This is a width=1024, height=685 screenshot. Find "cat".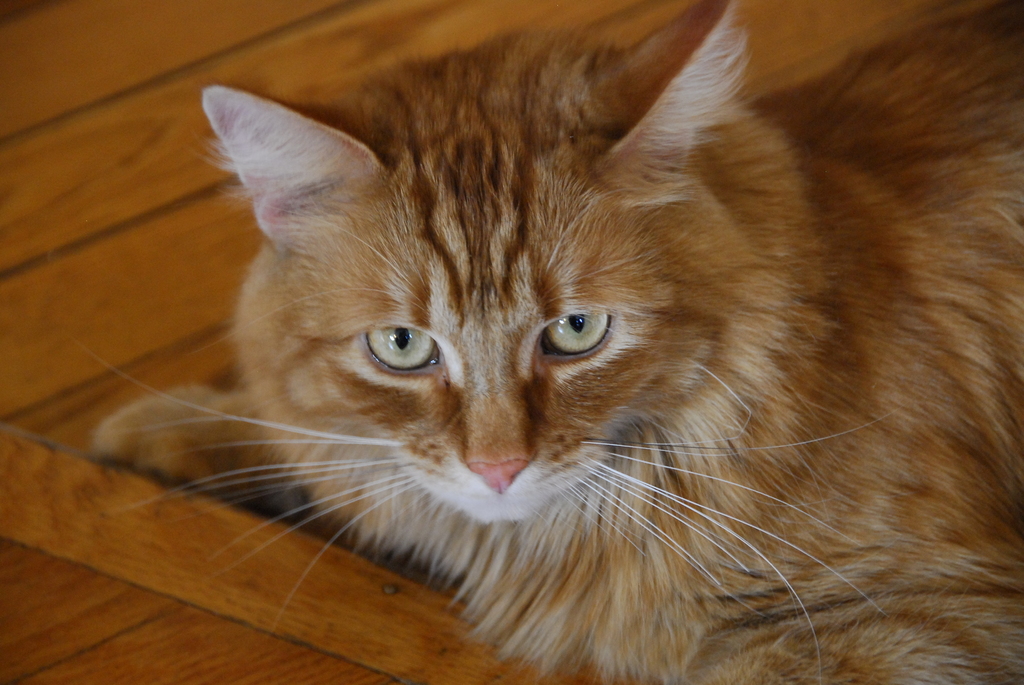
Bounding box: BBox(68, 0, 1016, 684).
